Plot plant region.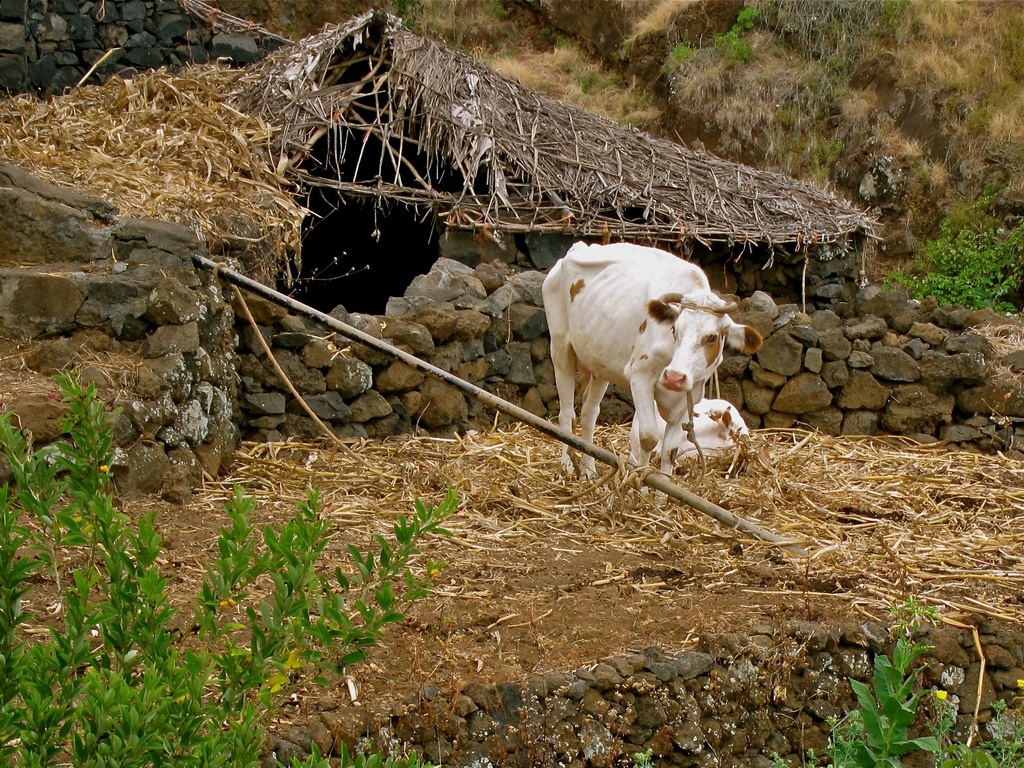
Plotted at (x1=884, y1=218, x2=1023, y2=316).
